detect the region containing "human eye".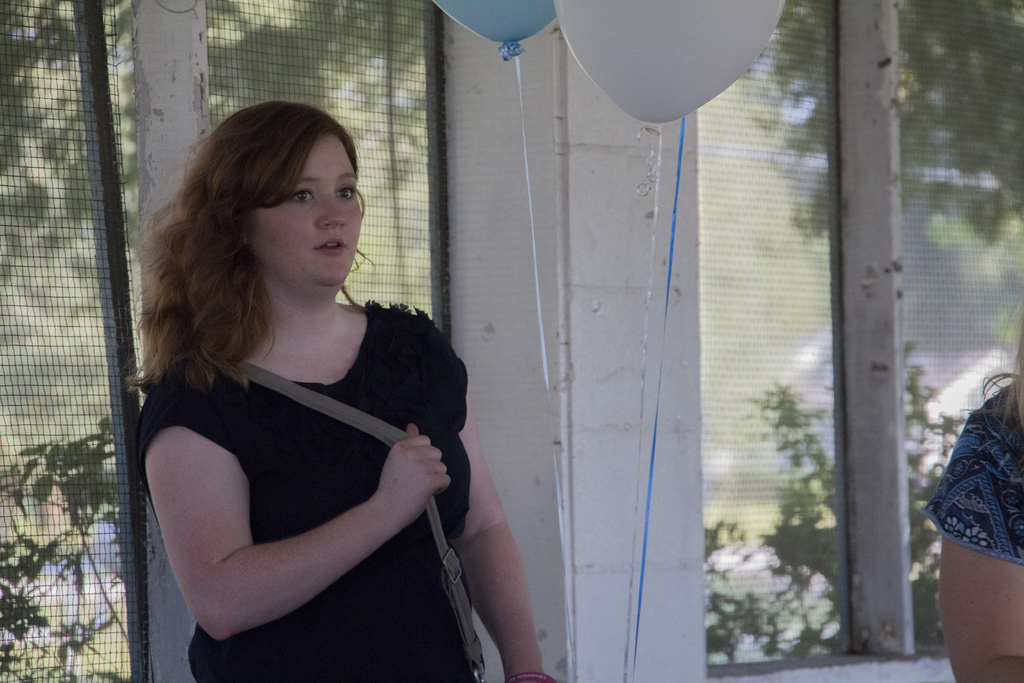
bbox(296, 190, 314, 200).
